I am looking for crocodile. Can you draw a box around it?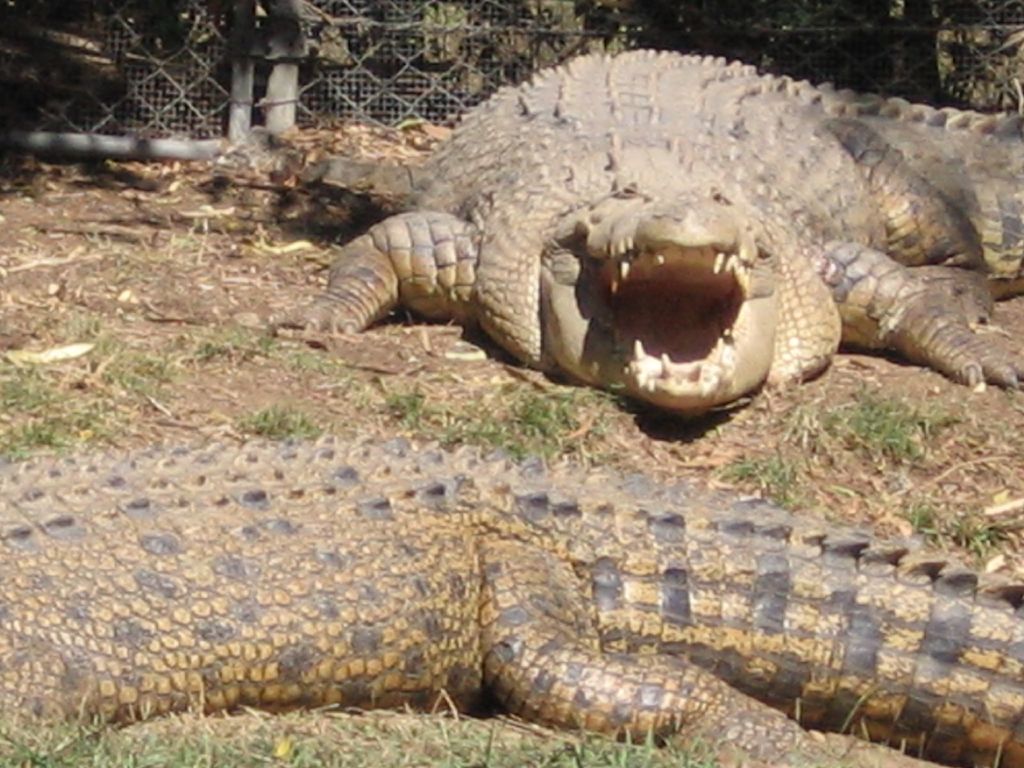
Sure, the bounding box is left=0, top=431, right=1023, bottom=766.
